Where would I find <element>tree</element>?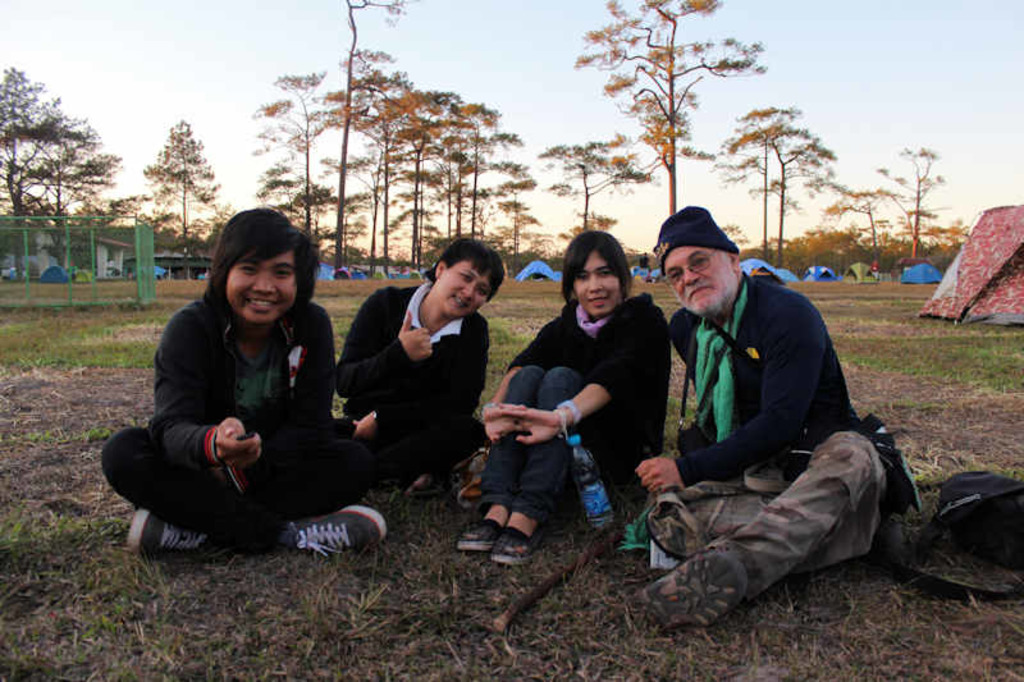
At x1=707, y1=105, x2=835, y2=274.
